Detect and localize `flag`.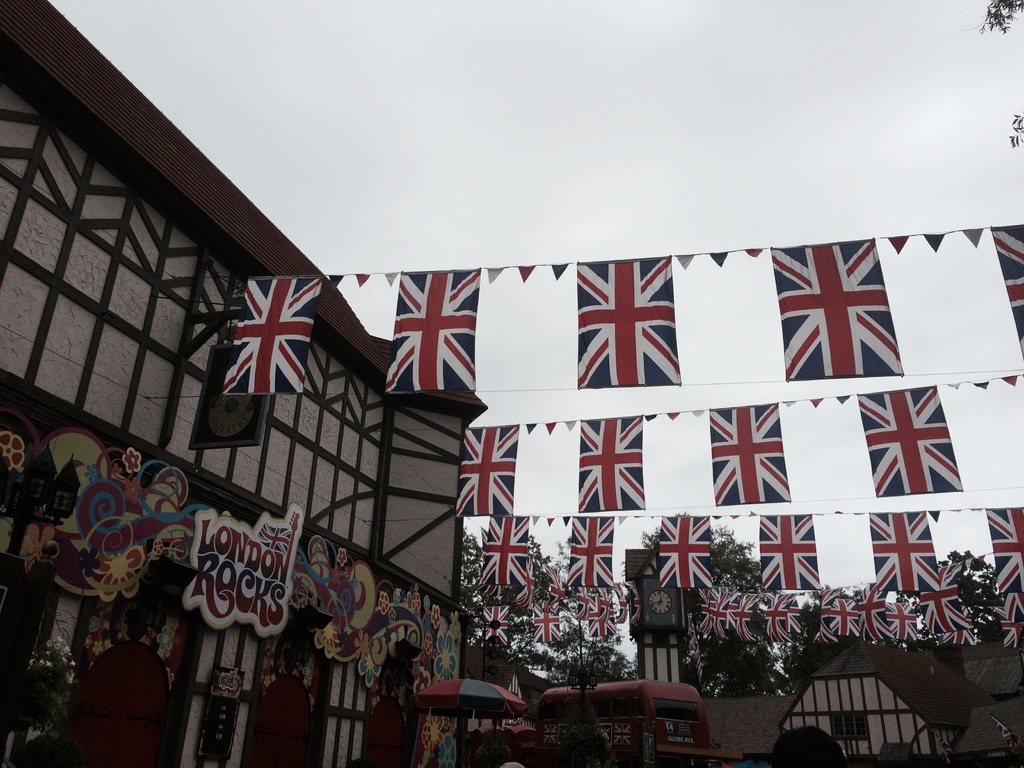
Localized at 512 552 538 611.
